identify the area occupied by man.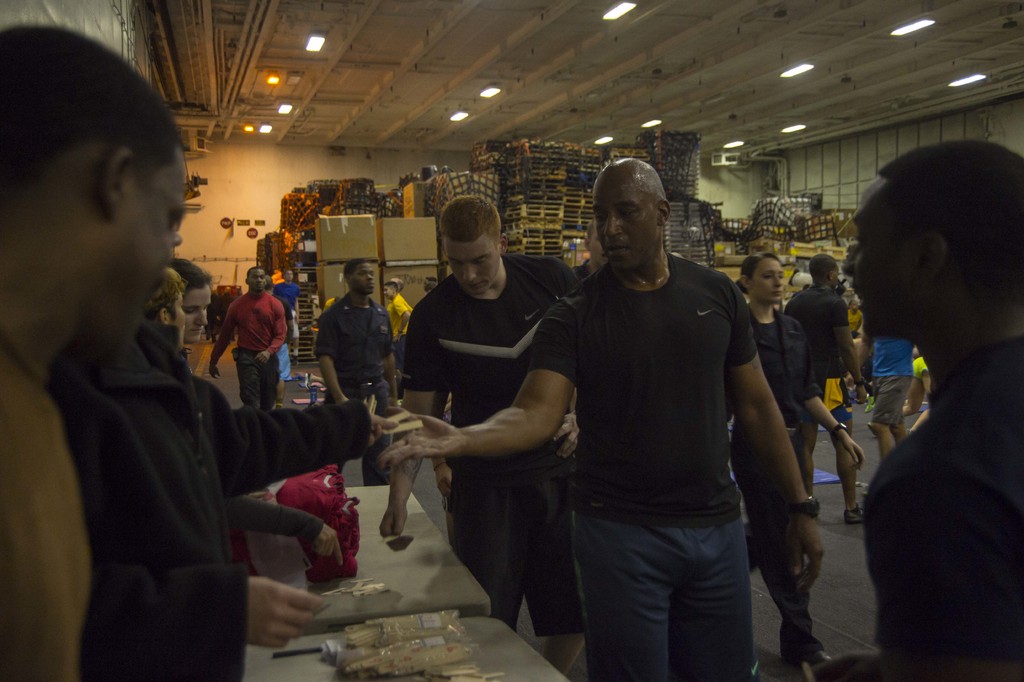
Area: (left=312, top=256, right=395, bottom=483).
